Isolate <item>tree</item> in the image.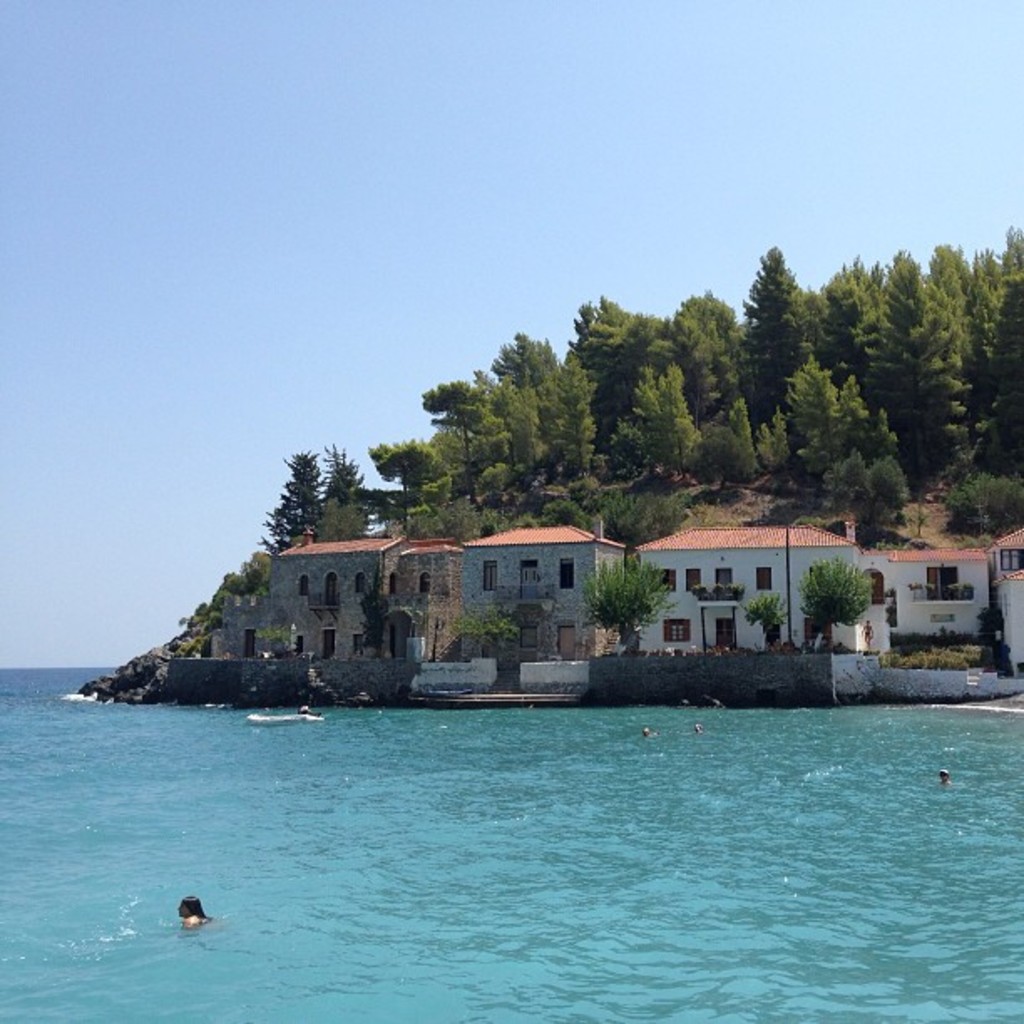
Isolated region: locate(673, 296, 748, 398).
